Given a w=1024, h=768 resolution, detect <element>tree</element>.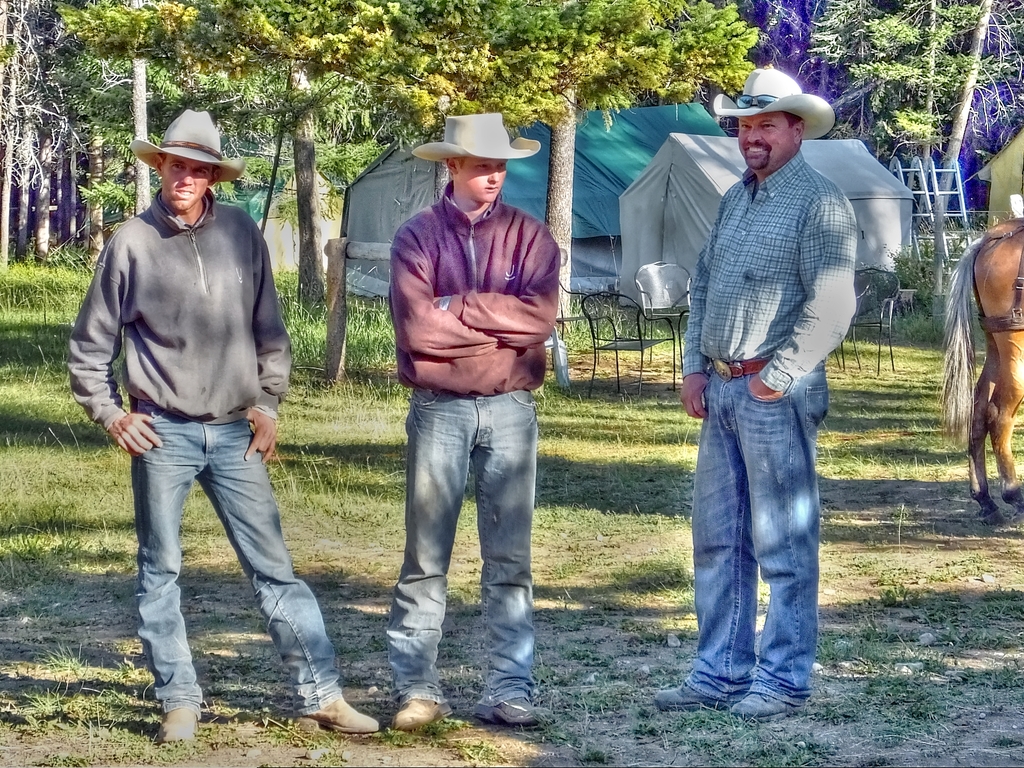
<region>761, 0, 872, 145</region>.
